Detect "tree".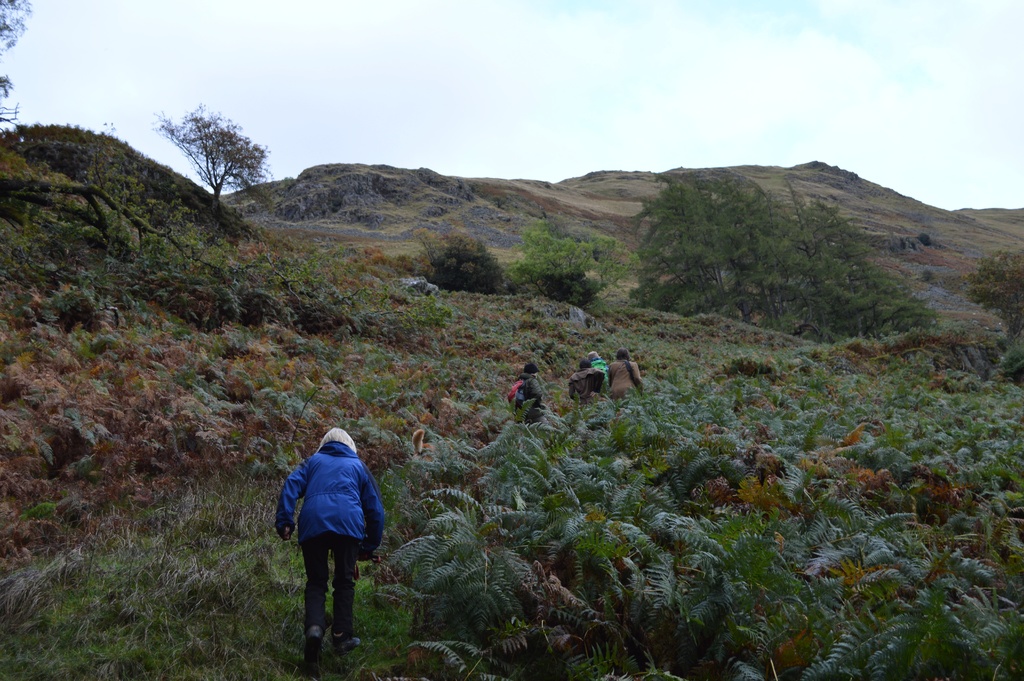
Detected at 154:108:279:202.
